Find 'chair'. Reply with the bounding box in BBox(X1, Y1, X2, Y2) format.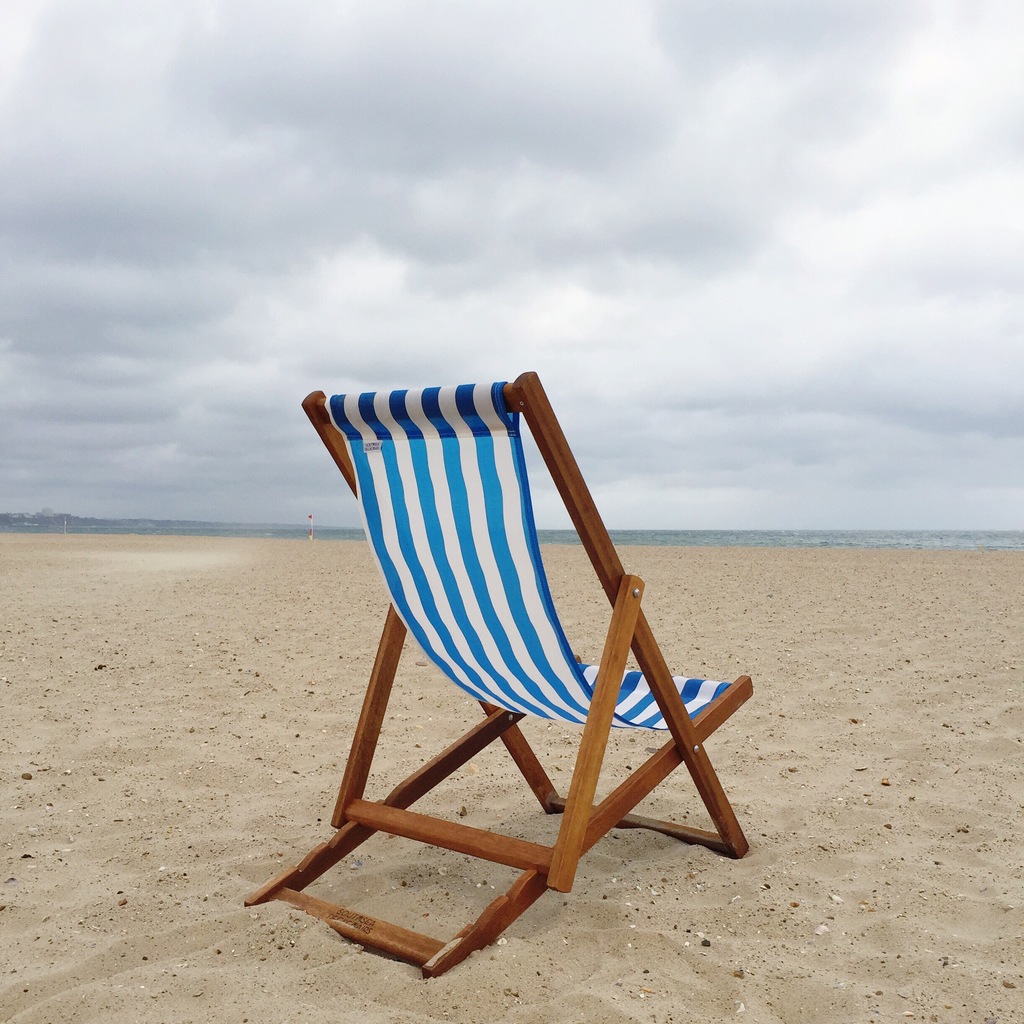
BBox(234, 356, 772, 988).
